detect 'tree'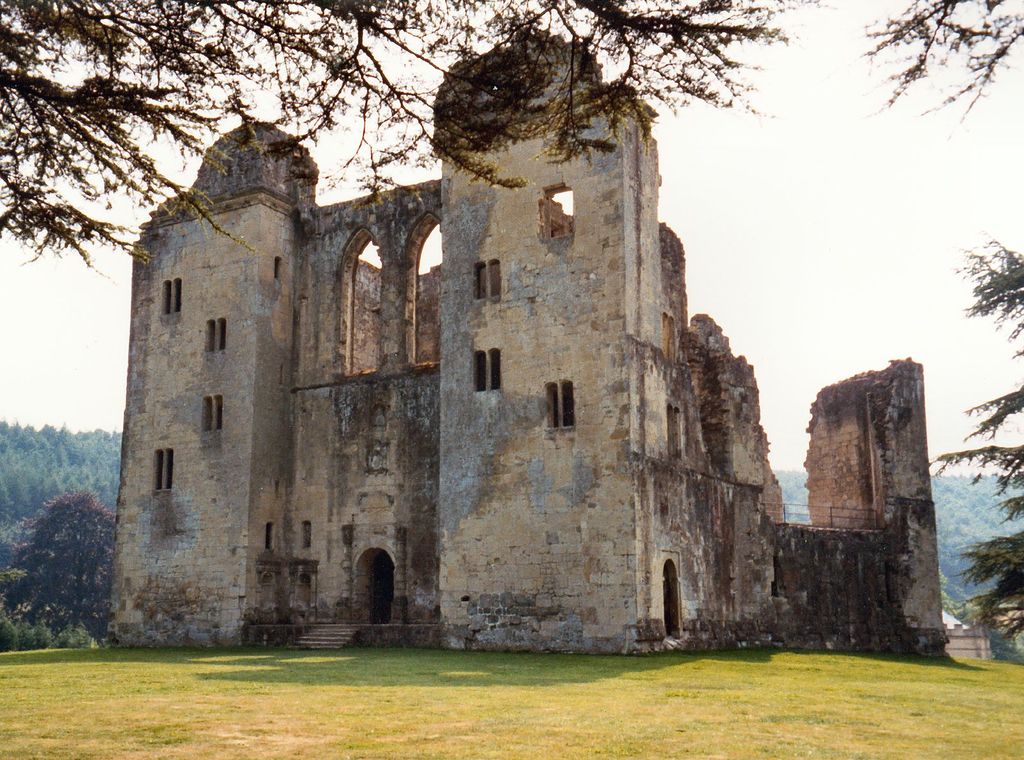
0,0,840,286
